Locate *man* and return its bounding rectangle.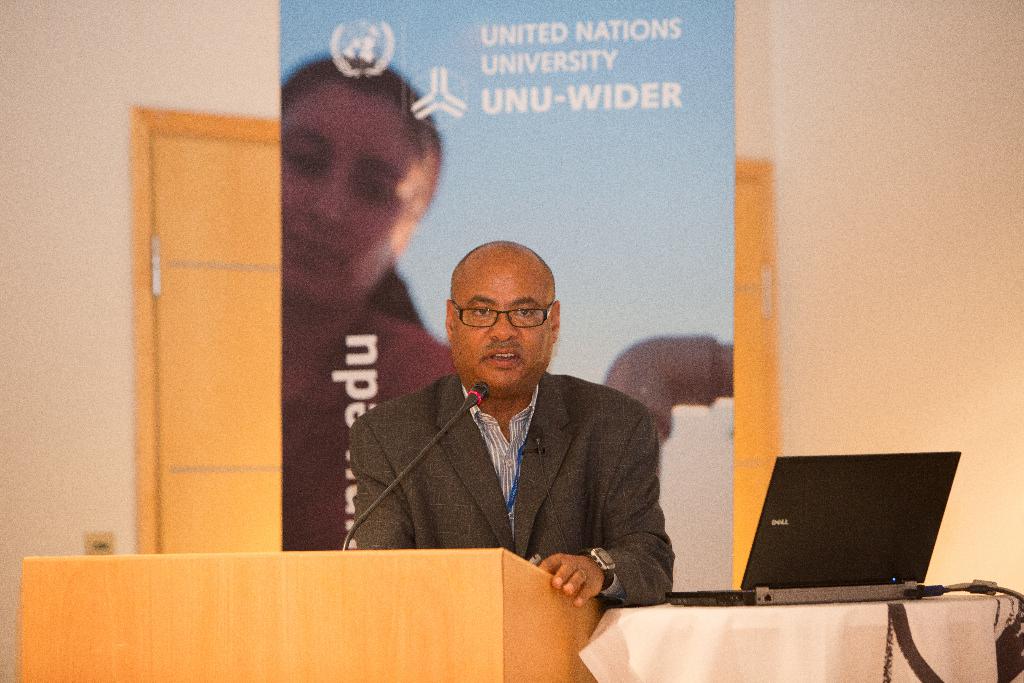
(346, 250, 690, 611).
